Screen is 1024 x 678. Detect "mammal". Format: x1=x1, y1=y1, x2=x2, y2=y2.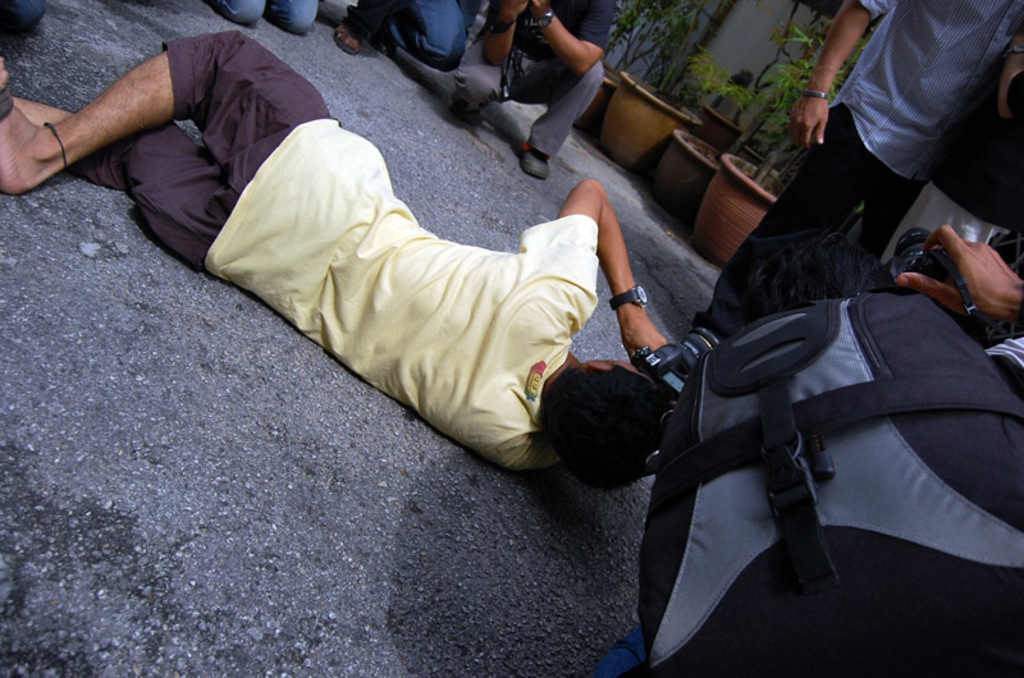
x1=115, y1=9, x2=652, y2=486.
